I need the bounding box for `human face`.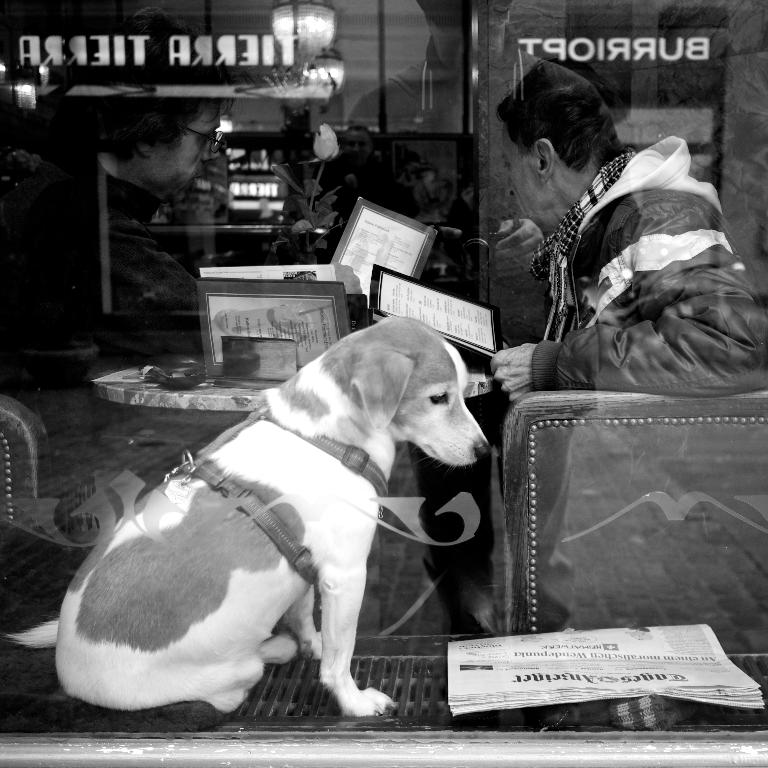
Here it is: bbox=[140, 113, 219, 201].
